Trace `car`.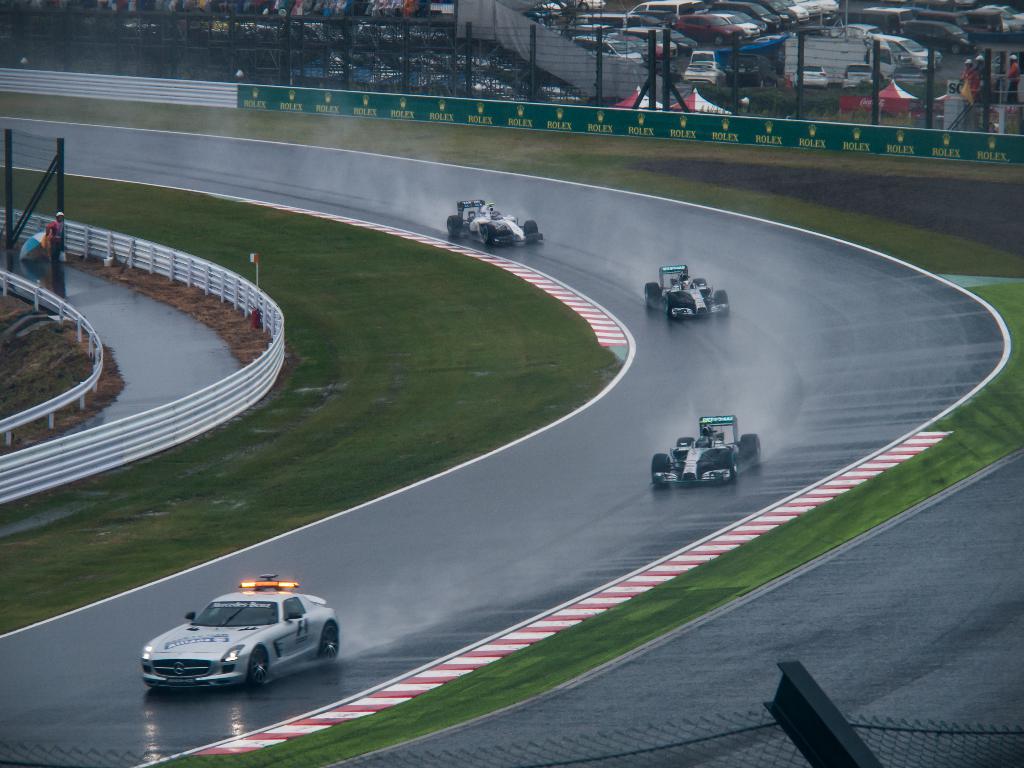
Traced to 647/414/756/490.
